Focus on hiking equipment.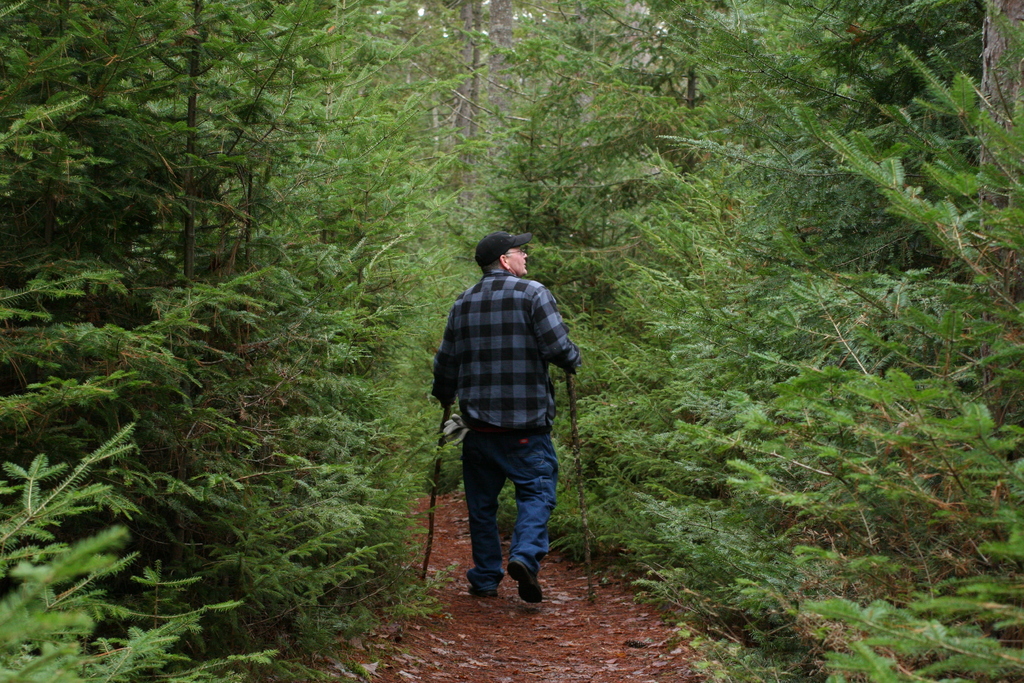
Focused at Rect(419, 400, 451, 582).
